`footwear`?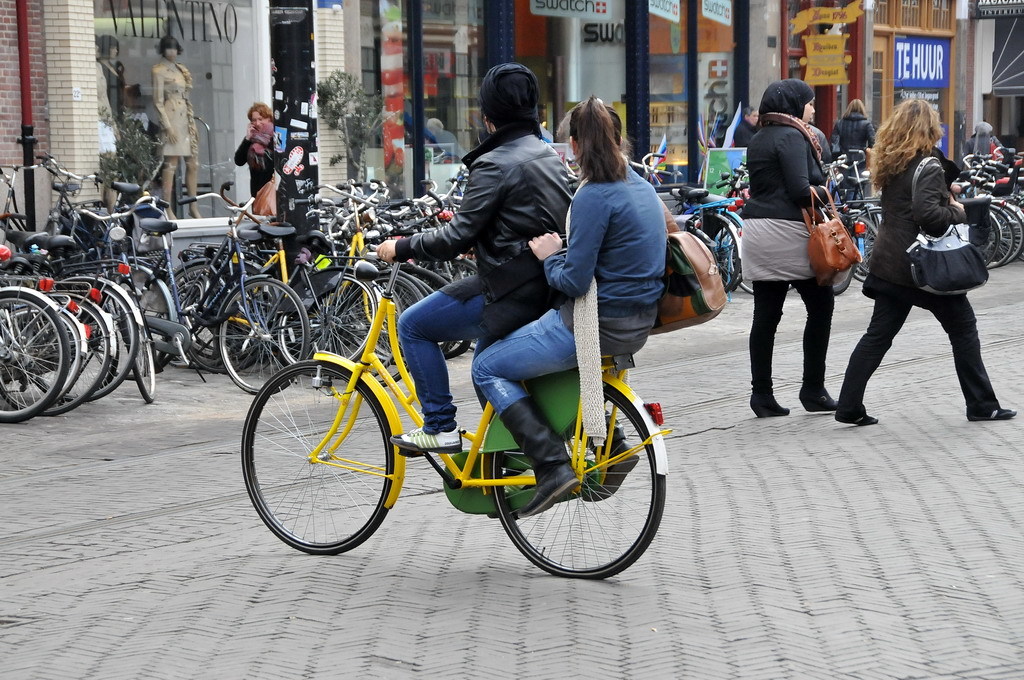
<region>499, 395, 581, 518</region>
